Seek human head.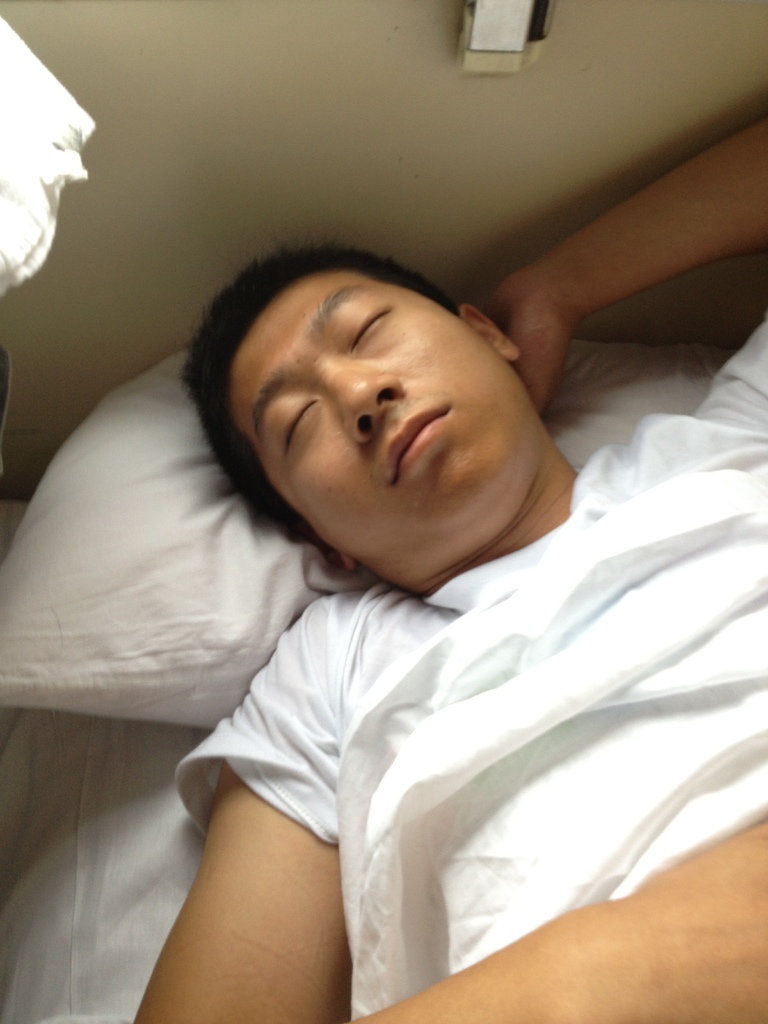
<region>212, 228, 558, 561</region>.
